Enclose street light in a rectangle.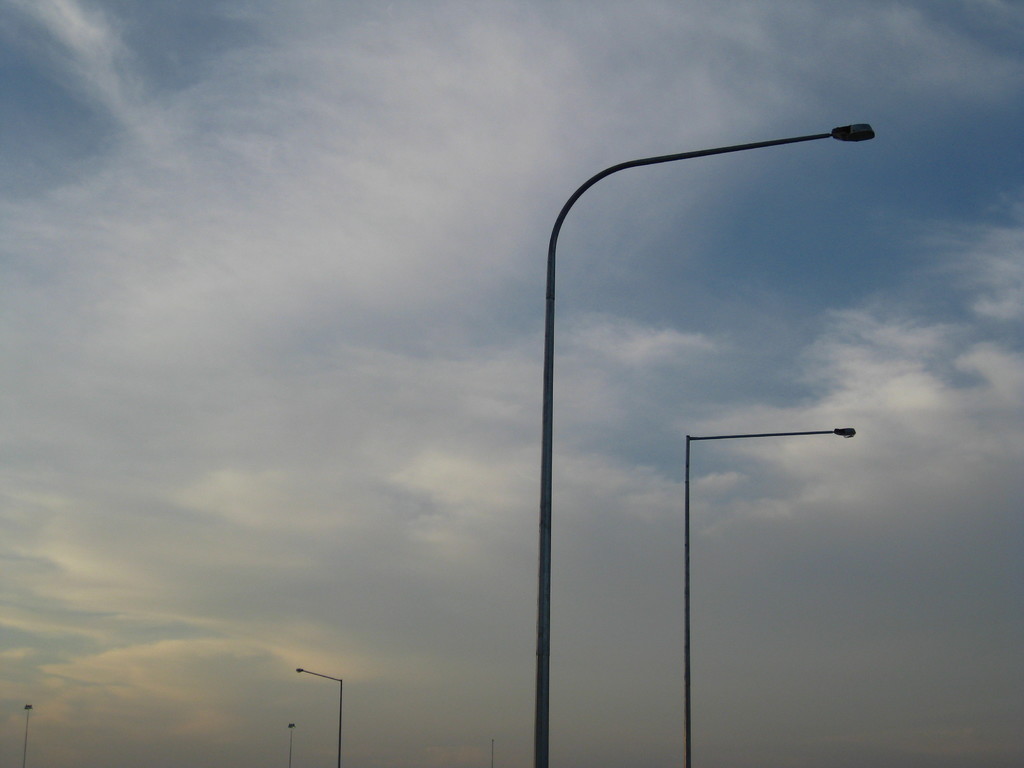
[22,701,36,767].
